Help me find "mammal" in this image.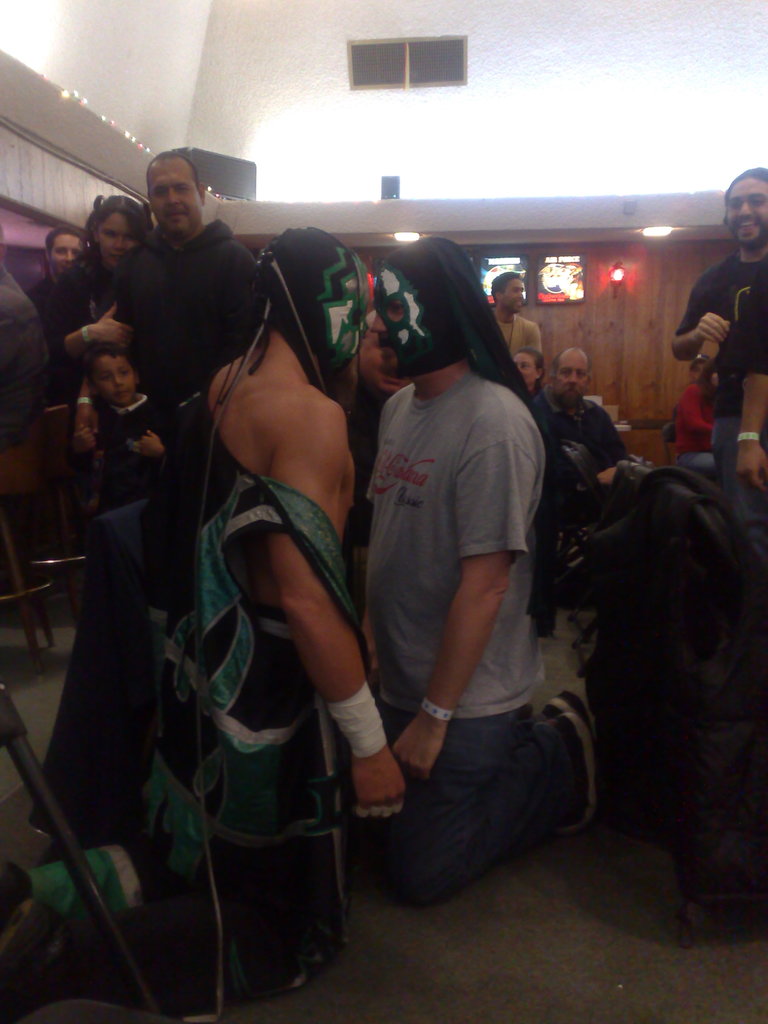
Found it: bbox(74, 148, 270, 634).
